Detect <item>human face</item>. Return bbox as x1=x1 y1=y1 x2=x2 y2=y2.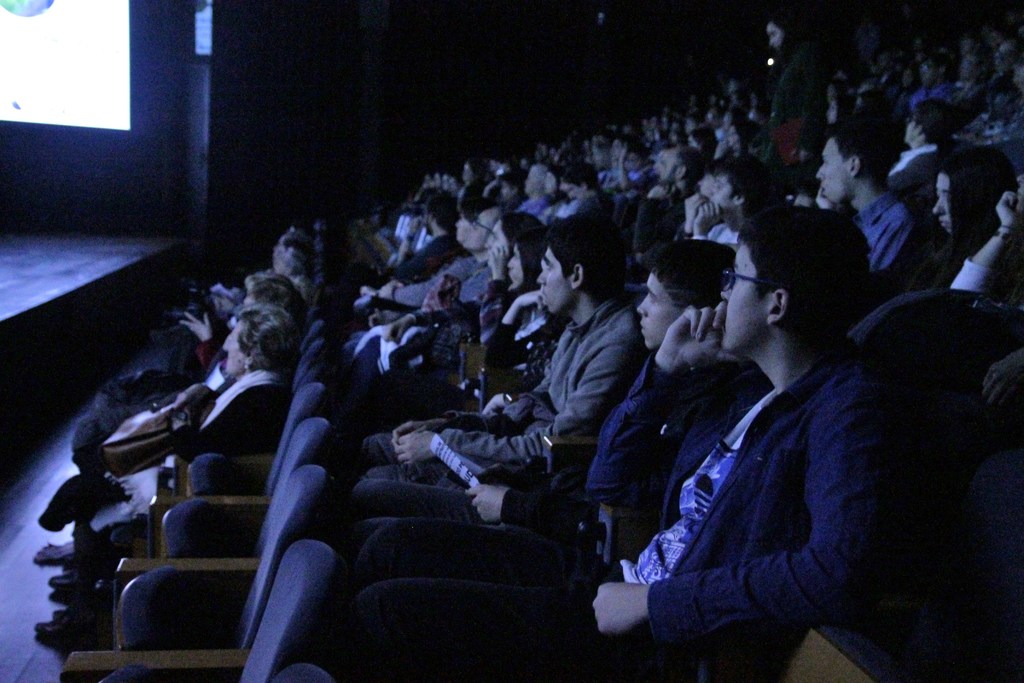
x1=525 y1=168 x2=541 y2=198.
